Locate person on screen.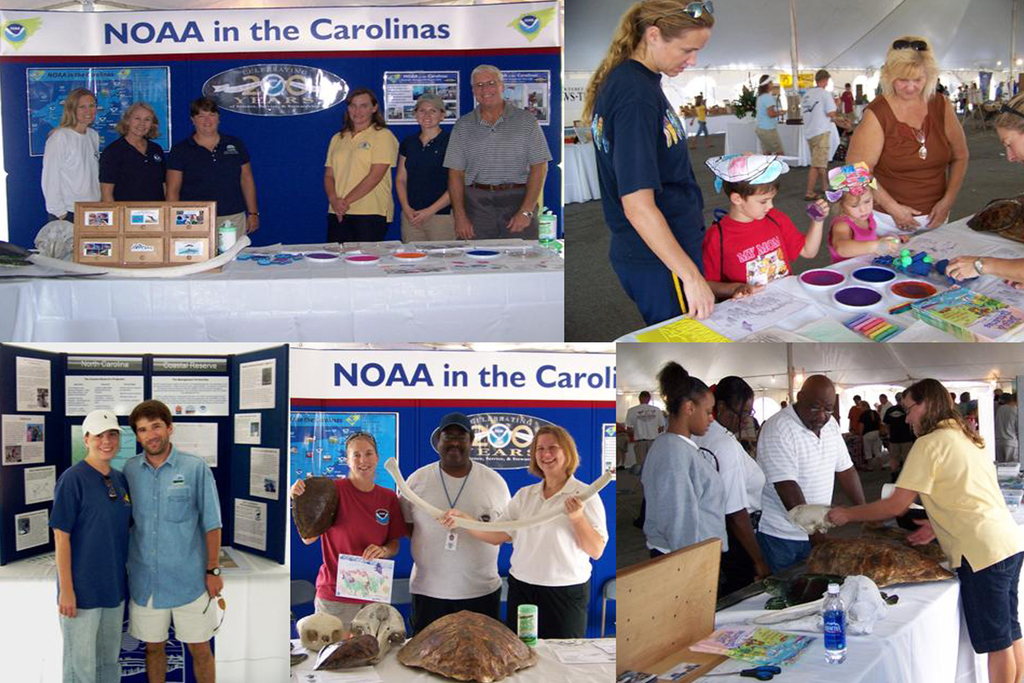
On screen at box=[699, 374, 765, 587].
